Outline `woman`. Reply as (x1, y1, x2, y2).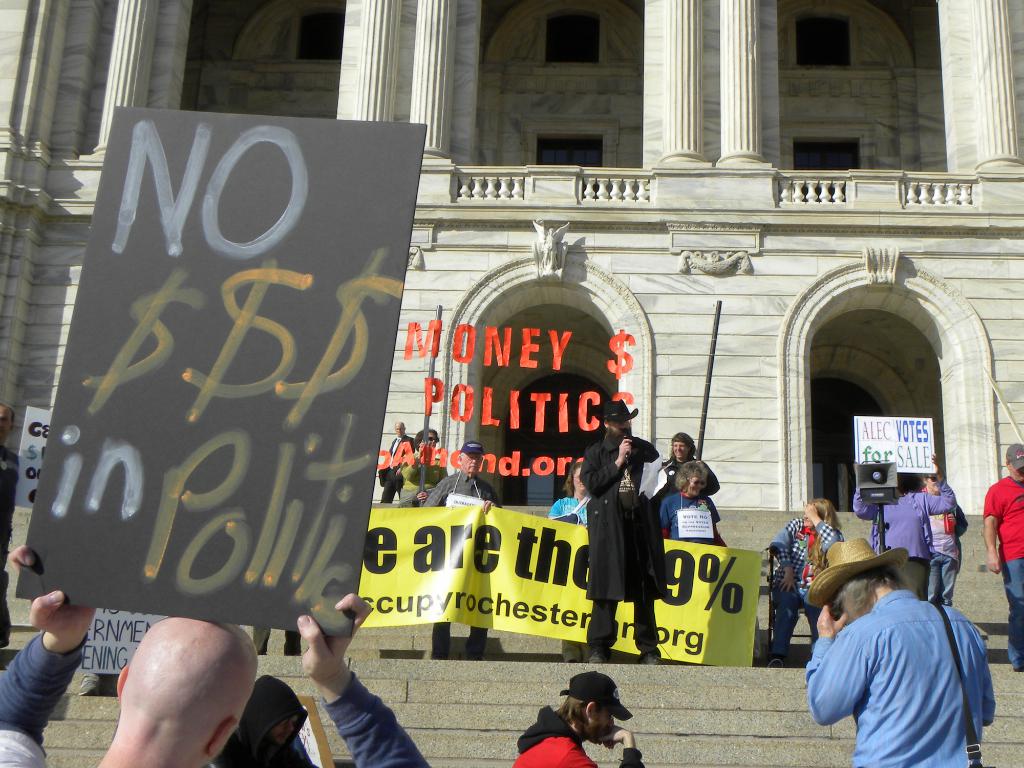
(913, 465, 968, 611).
